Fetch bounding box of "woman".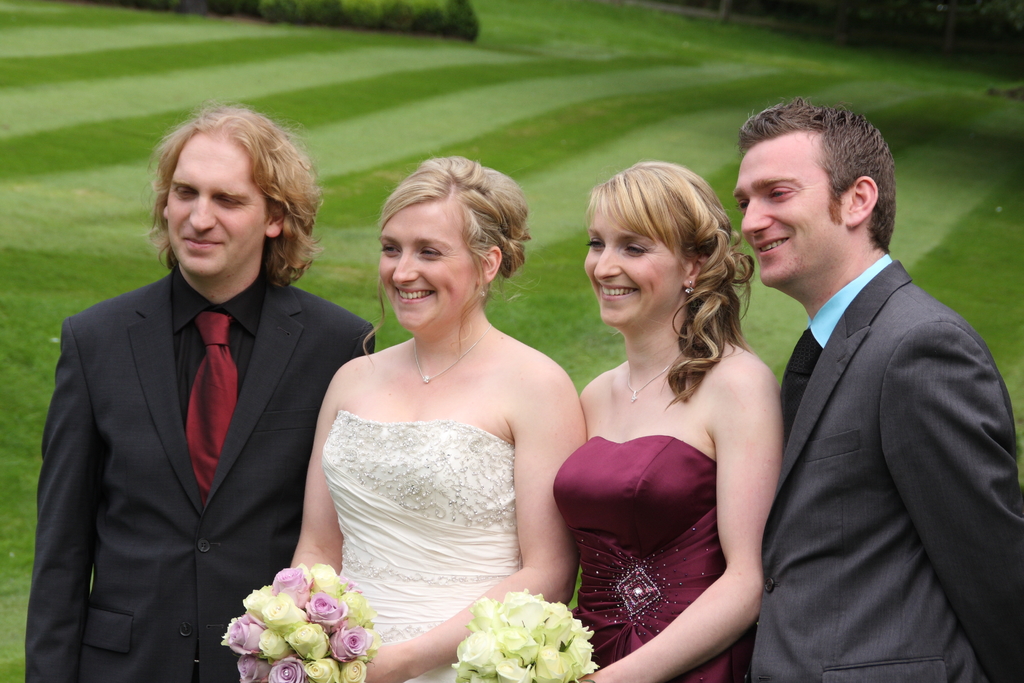
Bbox: [x1=548, y1=160, x2=789, y2=682].
